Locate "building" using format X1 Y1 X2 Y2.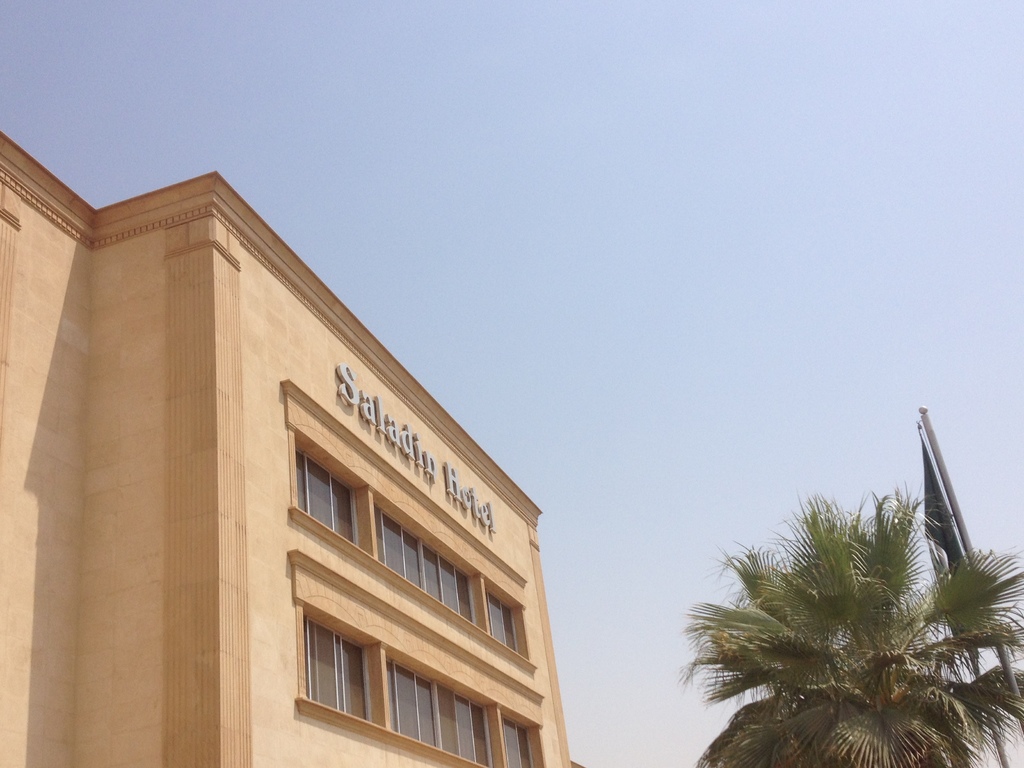
0 127 579 767.
